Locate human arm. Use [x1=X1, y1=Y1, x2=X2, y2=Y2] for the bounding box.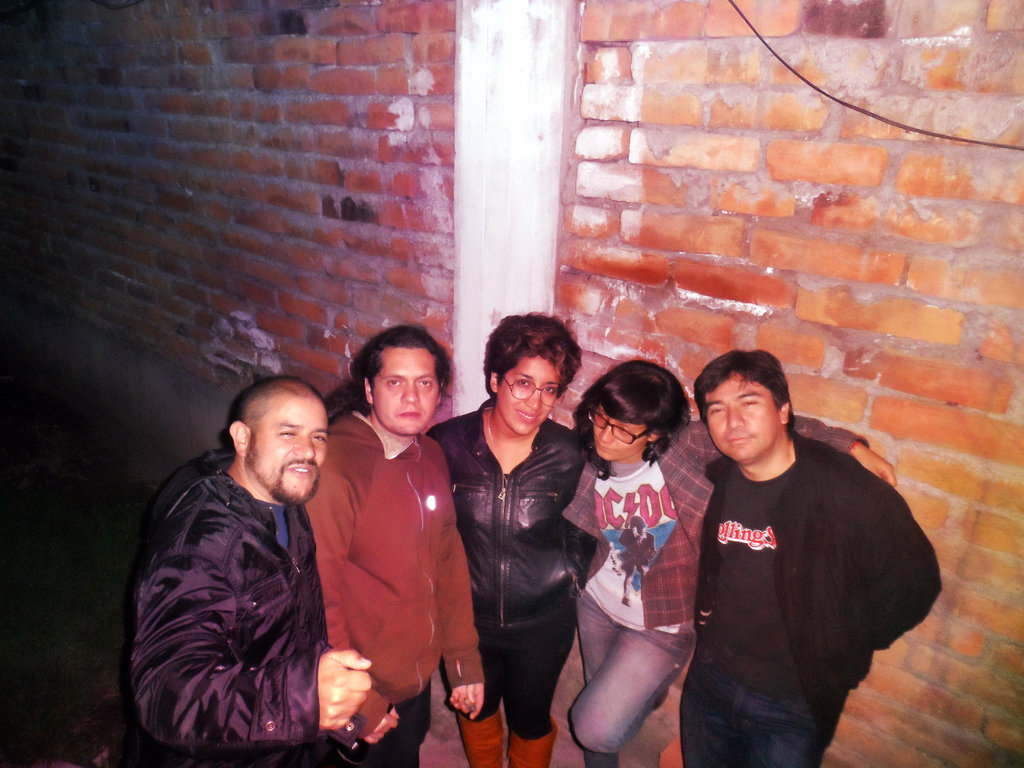
[x1=144, y1=514, x2=389, y2=748].
